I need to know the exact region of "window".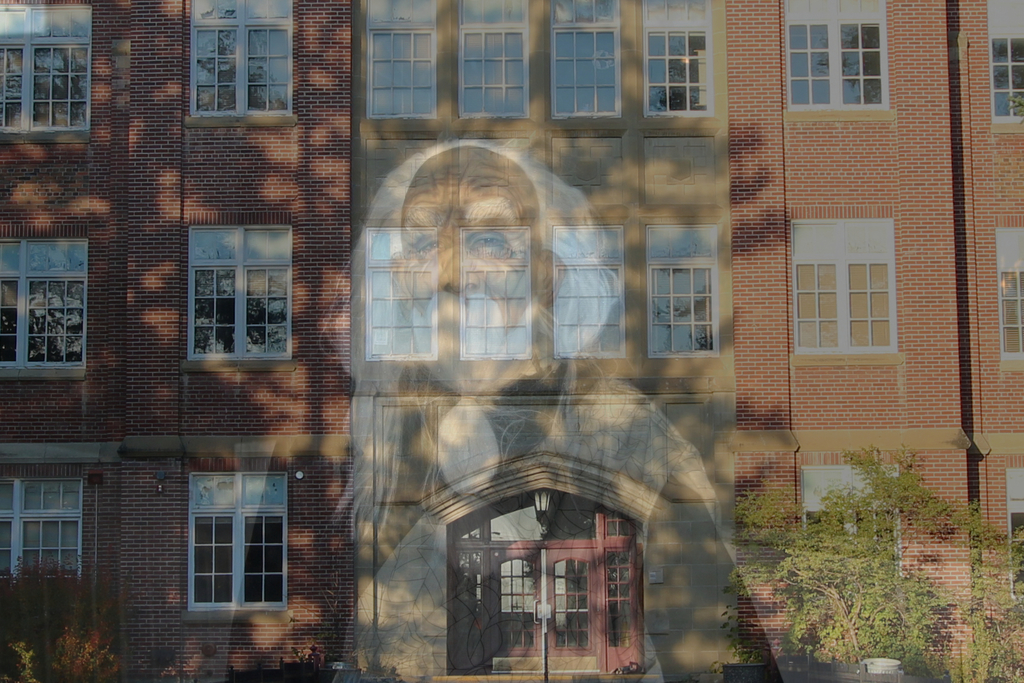
Region: BBox(0, 235, 93, 379).
